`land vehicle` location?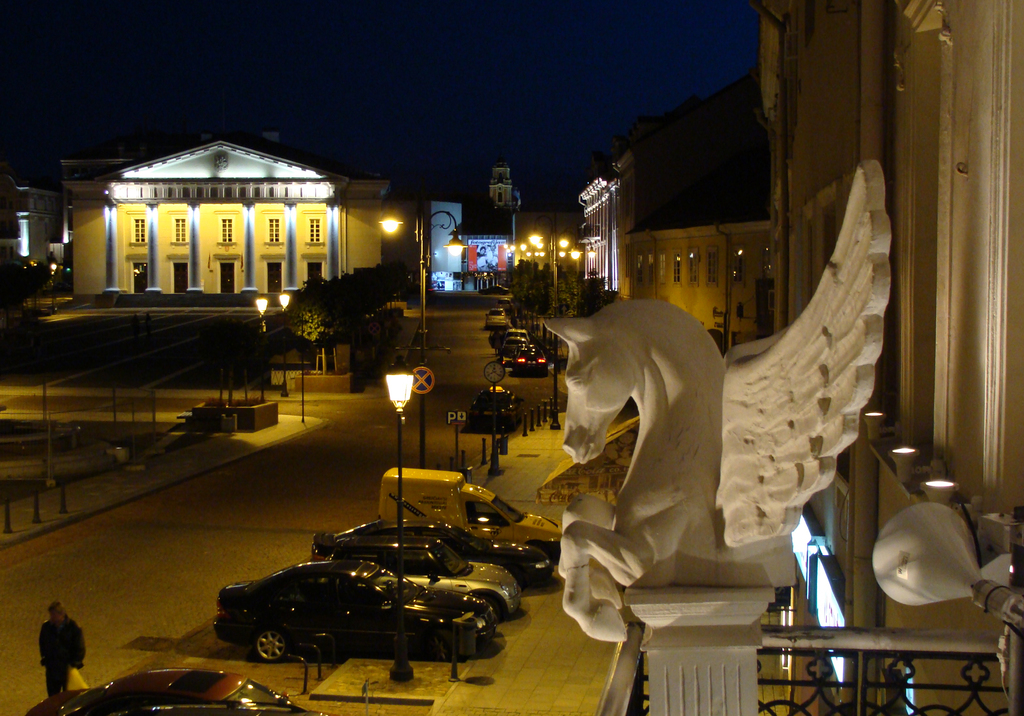
box(377, 466, 565, 567)
